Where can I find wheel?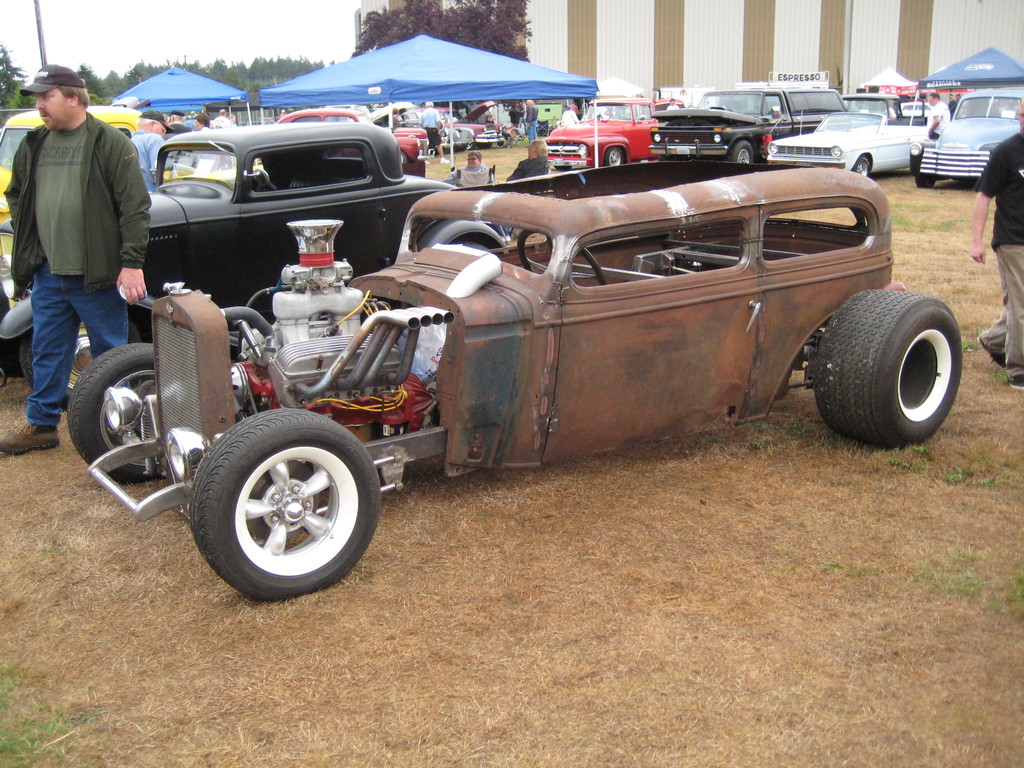
You can find it at (480, 141, 490, 149).
